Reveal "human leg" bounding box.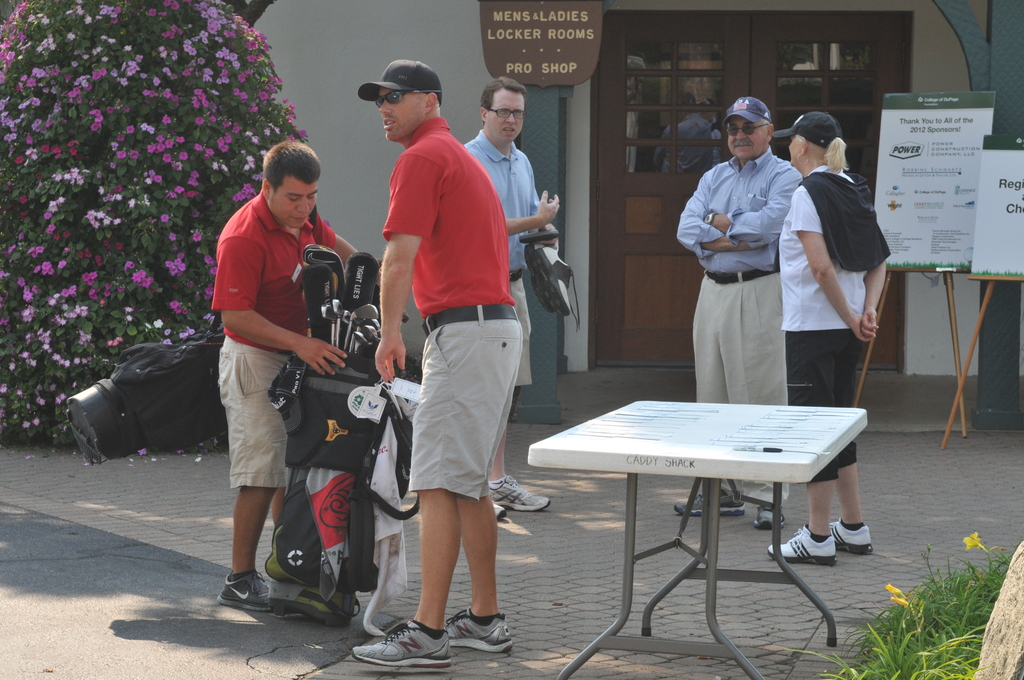
Revealed: select_region(488, 271, 552, 510).
